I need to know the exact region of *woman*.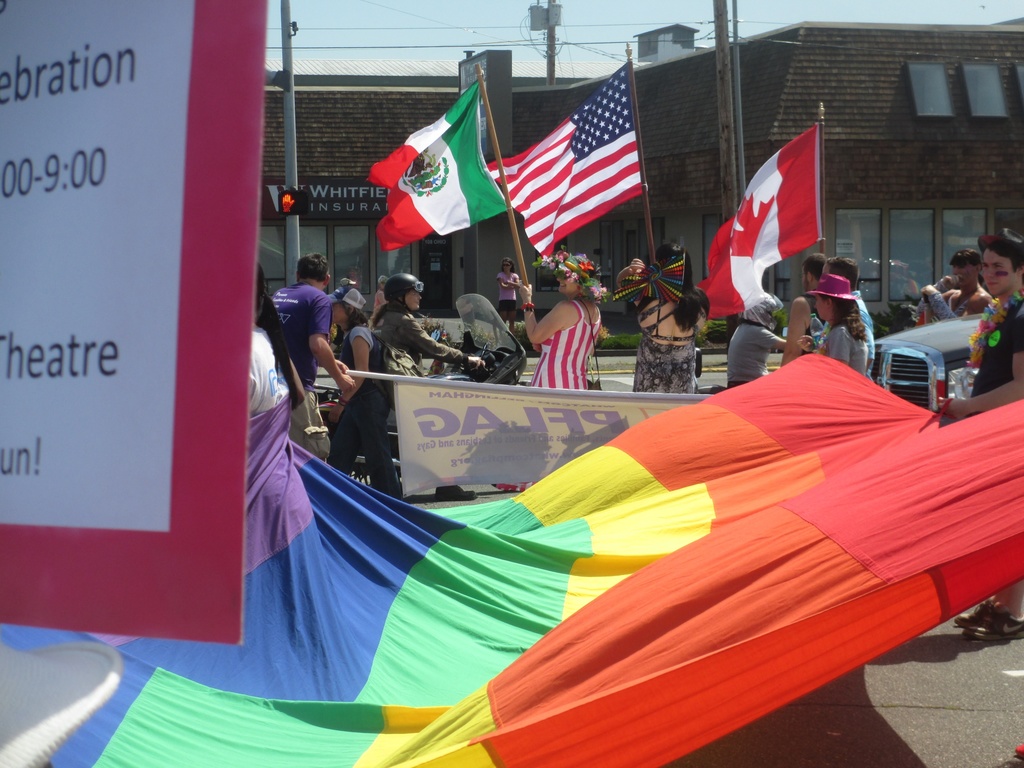
Region: crop(370, 272, 488, 410).
